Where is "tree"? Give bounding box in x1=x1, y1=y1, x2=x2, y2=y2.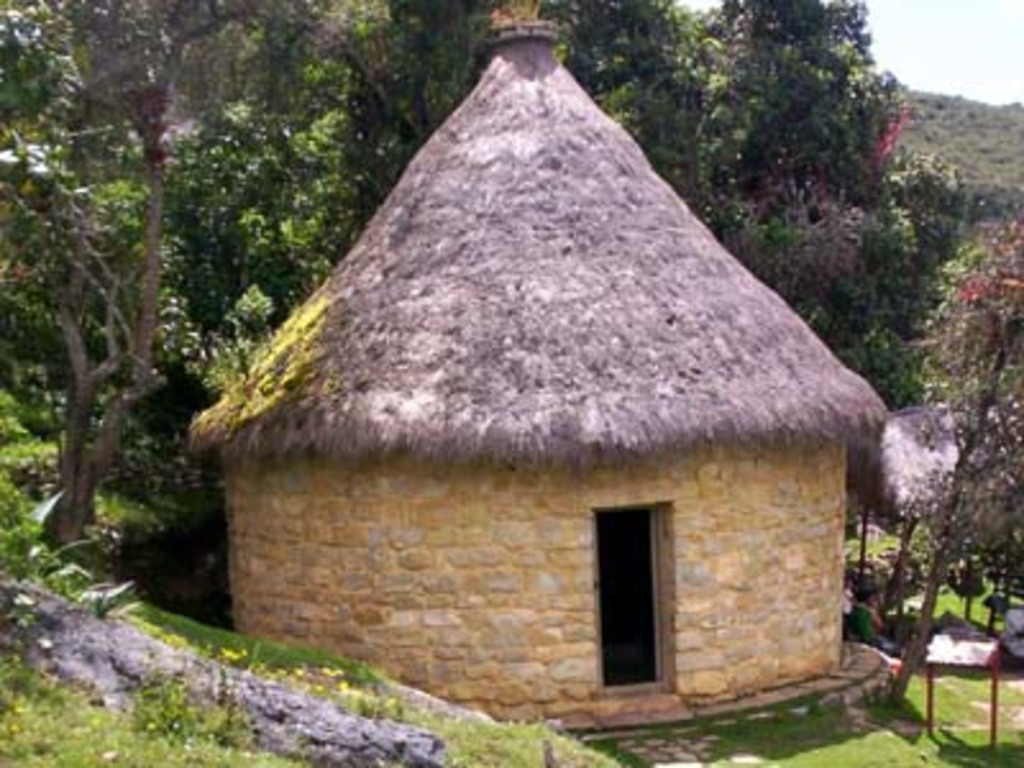
x1=701, y1=0, x2=904, y2=379.
